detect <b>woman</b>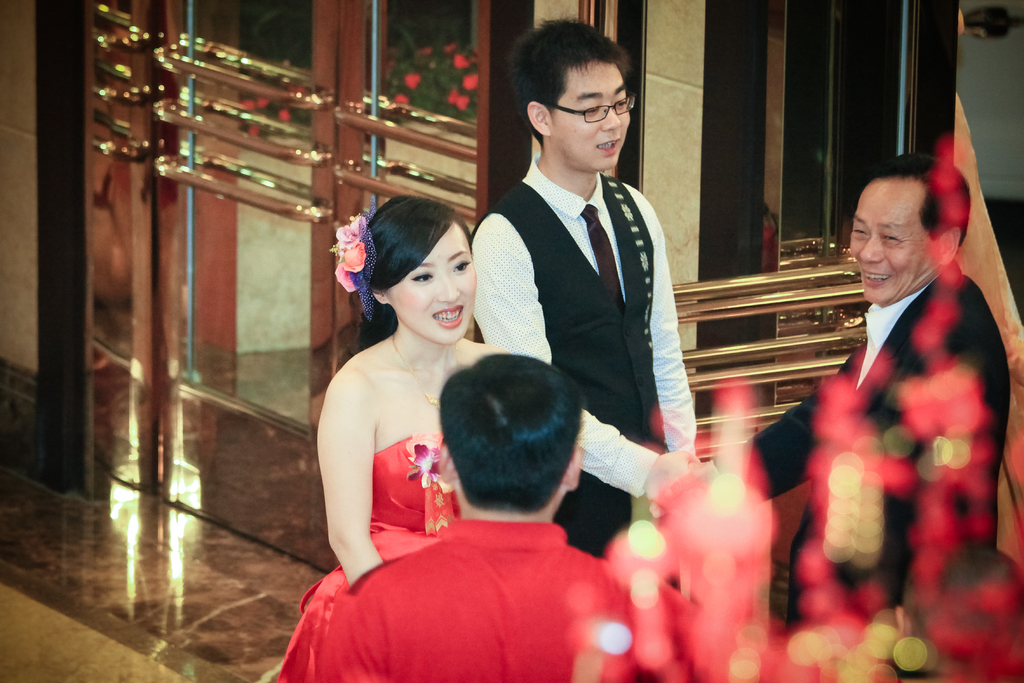
[left=300, top=163, right=527, bottom=671]
